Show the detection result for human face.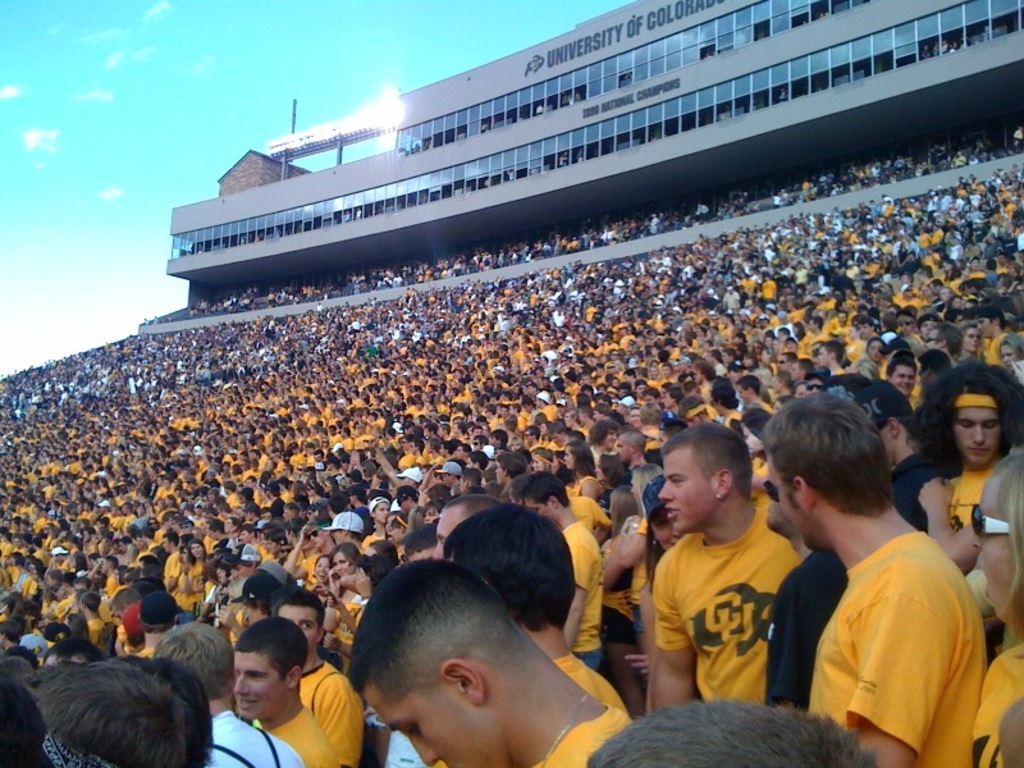
BBox(659, 445, 717, 532).
